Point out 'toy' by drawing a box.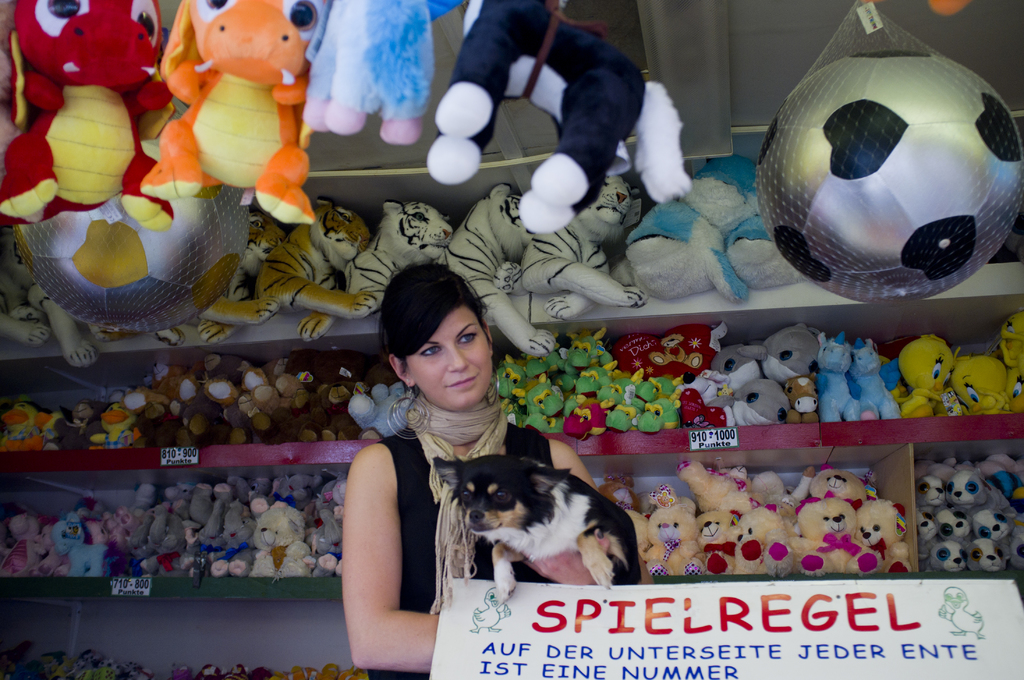
259/190/380/346.
